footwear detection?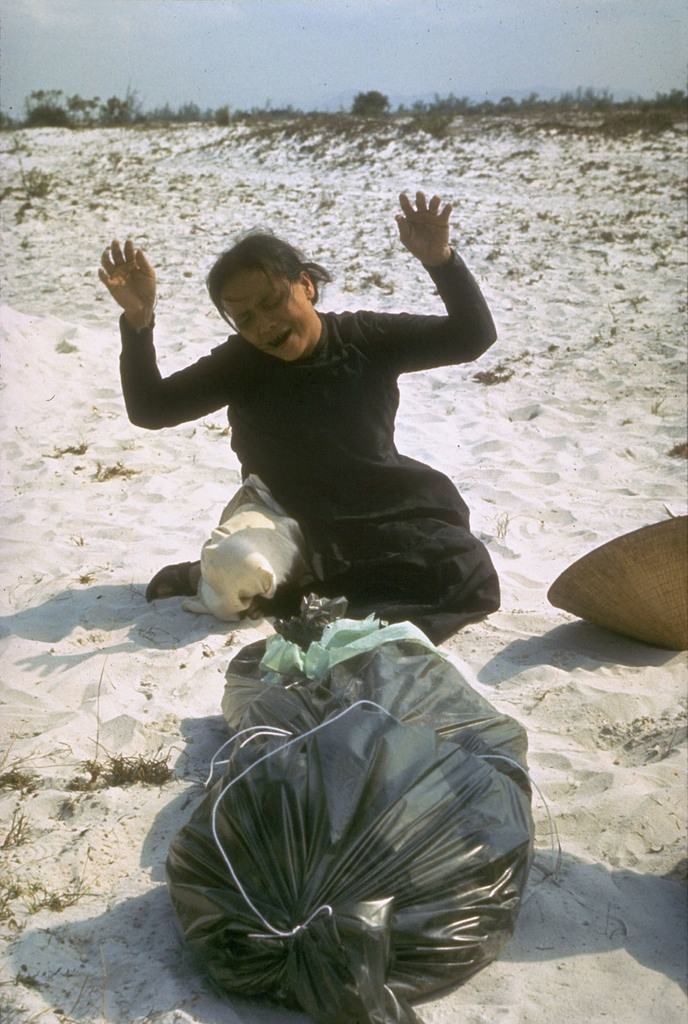
crop(148, 541, 211, 599)
